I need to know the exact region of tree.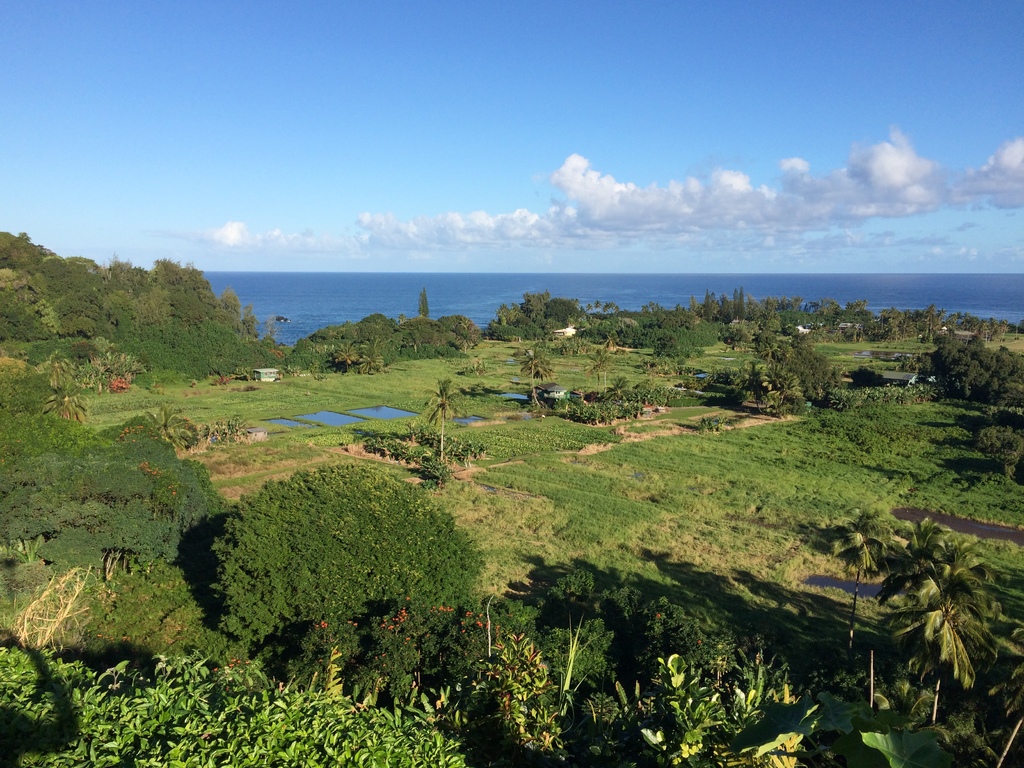
Region: crop(334, 341, 366, 376).
